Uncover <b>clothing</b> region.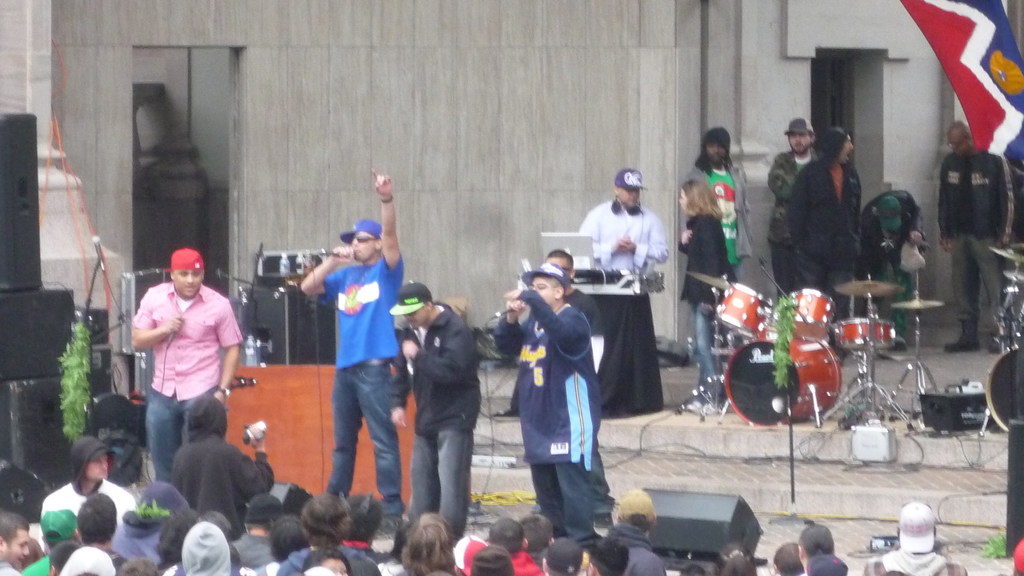
Uncovered: bbox(934, 148, 1023, 332).
